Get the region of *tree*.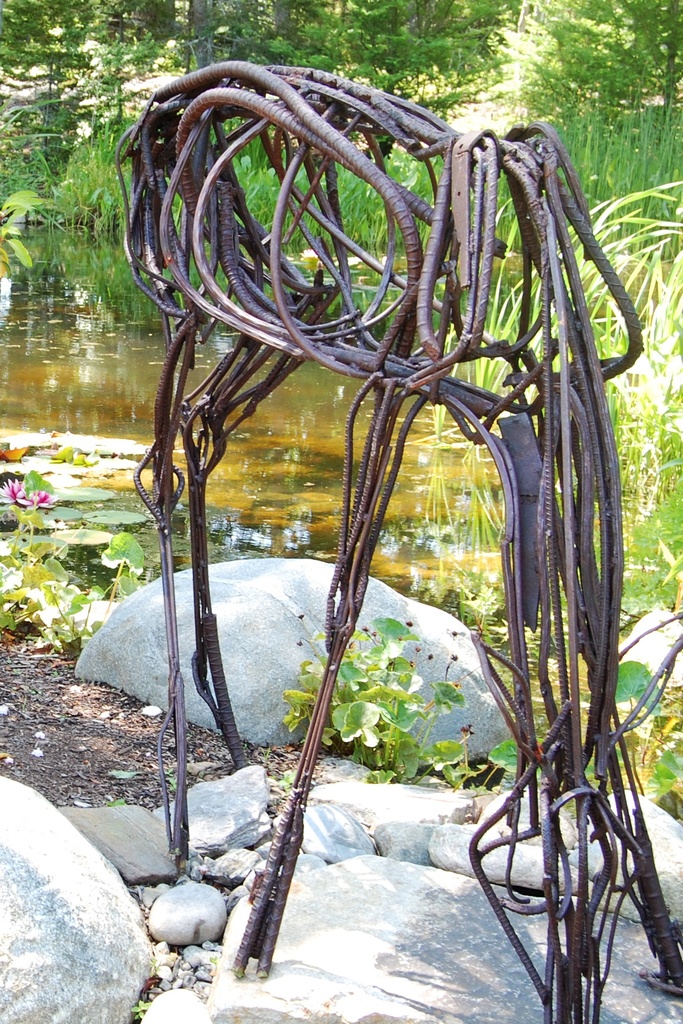
crop(0, 0, 682, 257).
